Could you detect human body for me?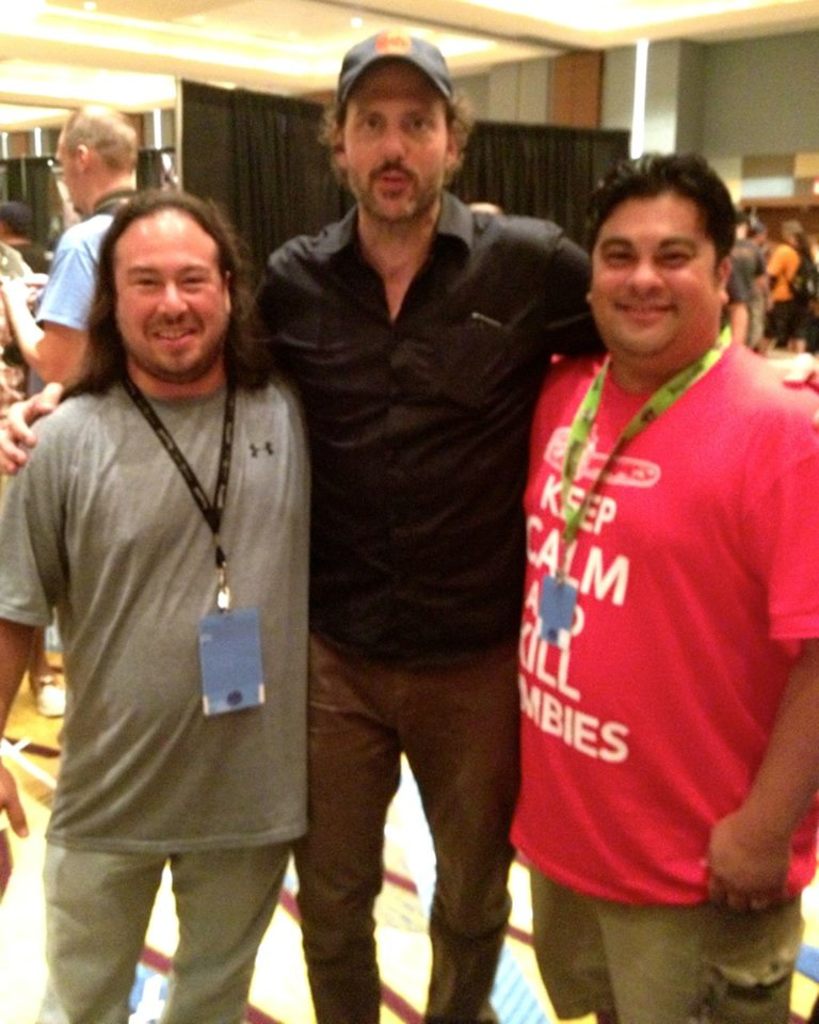
Detection result: (0,179,608,1023).
